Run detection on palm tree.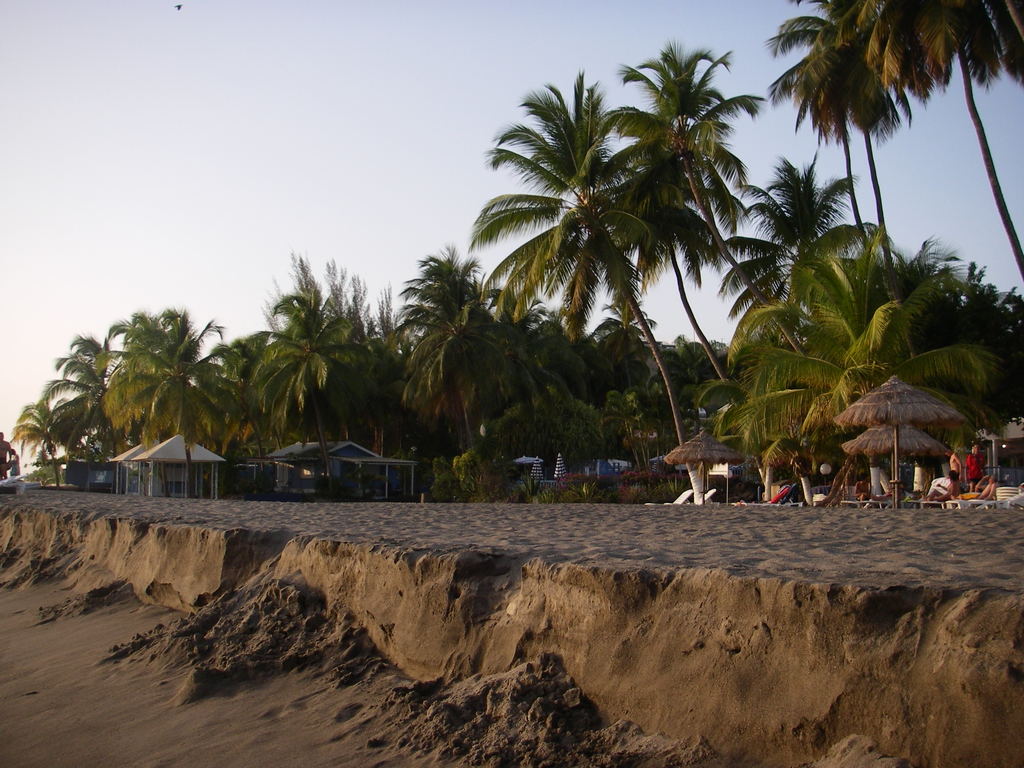
Result: Rect(199, 339, 255, 494).
